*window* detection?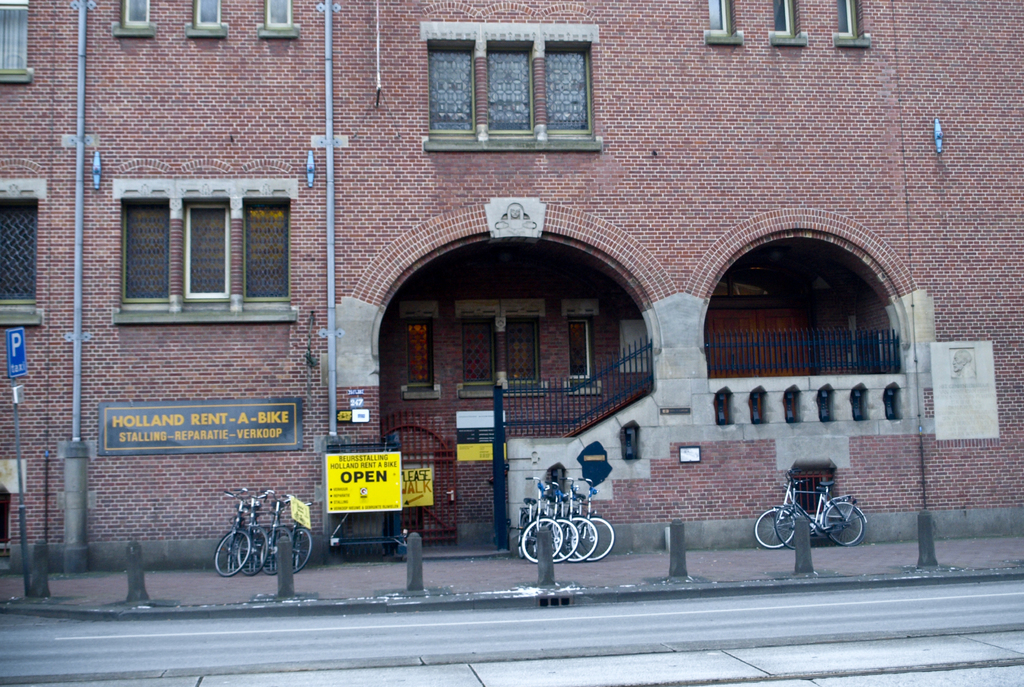
x1=124 y1=173 x2=280 y2=324
